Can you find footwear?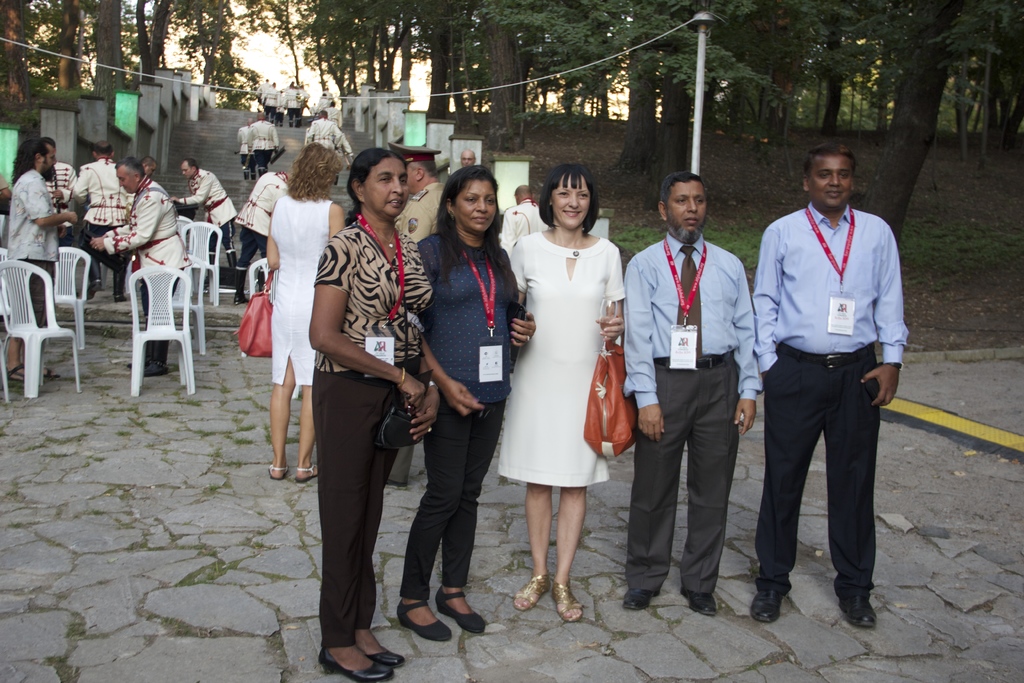
Yes, bounding box: <bbox>548, 578, 583, 620</bbox>.
